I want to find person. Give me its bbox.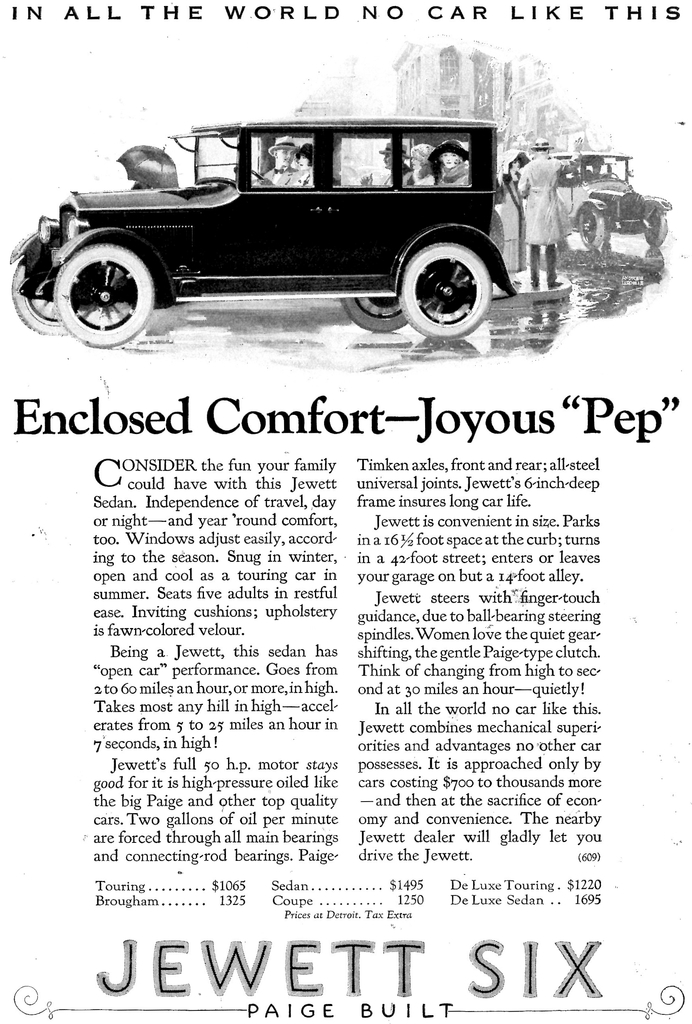
detection(429, 138, 467, 184).
